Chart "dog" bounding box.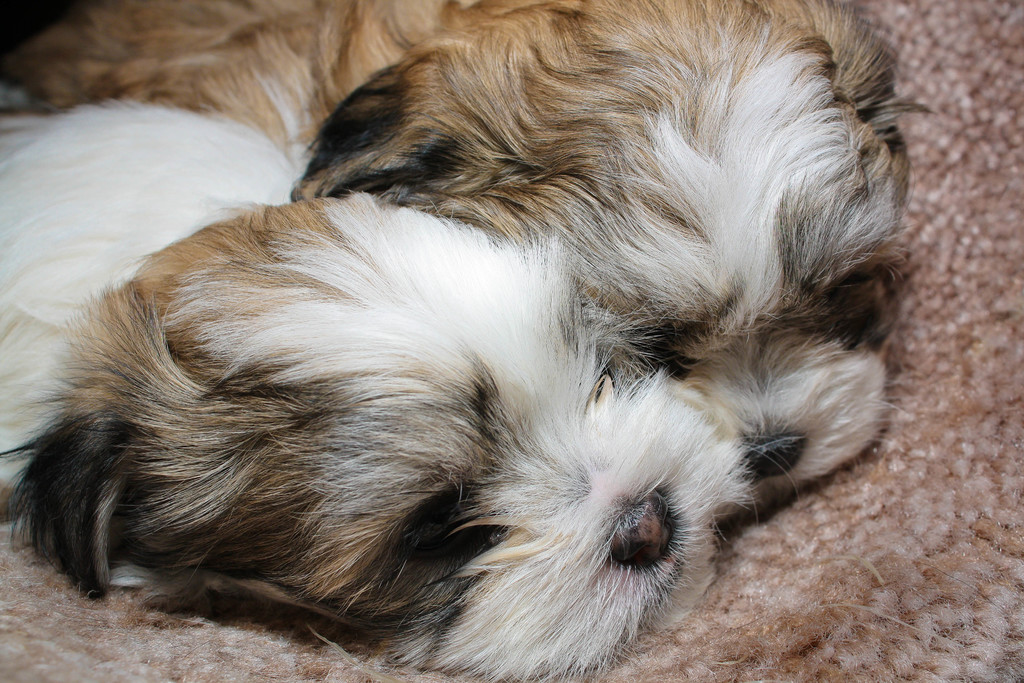
Charted: rect(0, 88, 771, 682).
